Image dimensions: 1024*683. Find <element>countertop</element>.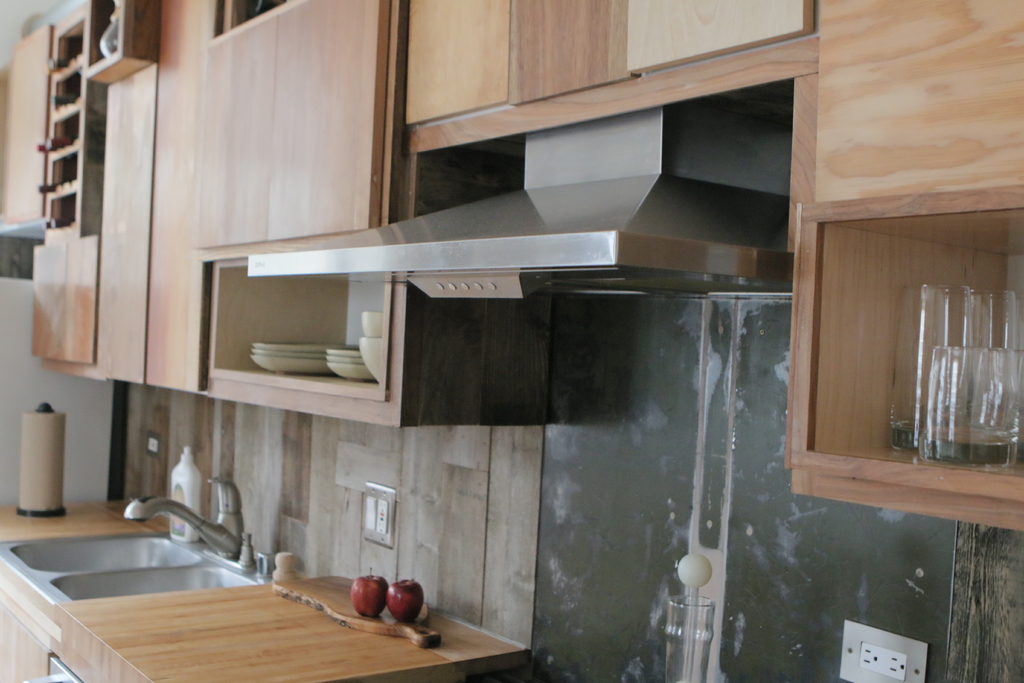
box(0, 496, 529, 682).
